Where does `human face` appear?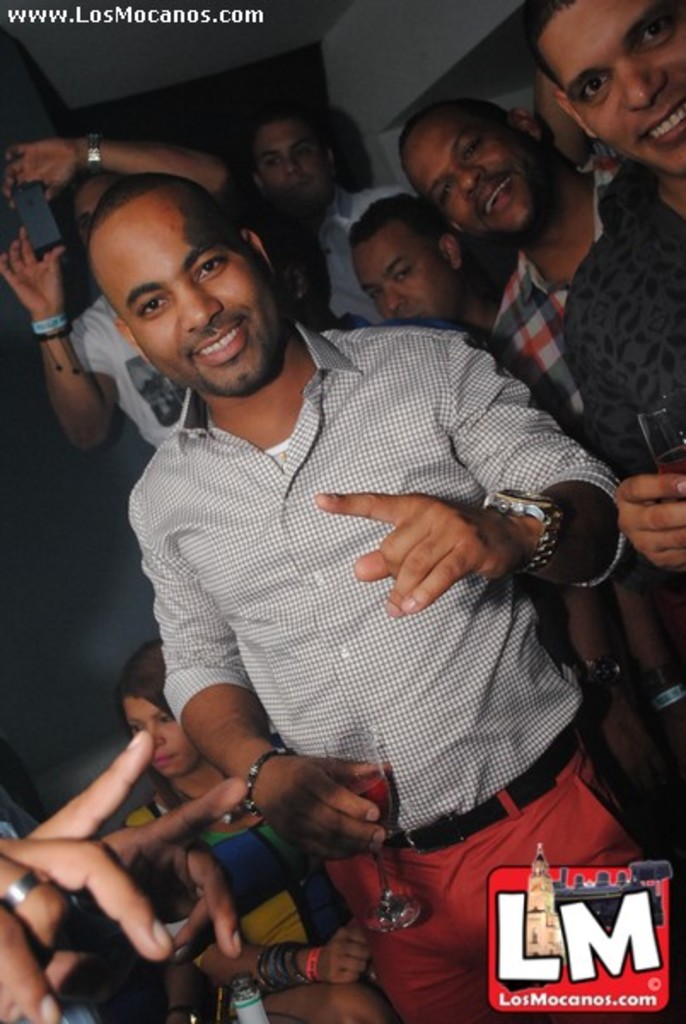
Appears at [256,118,321,218].
